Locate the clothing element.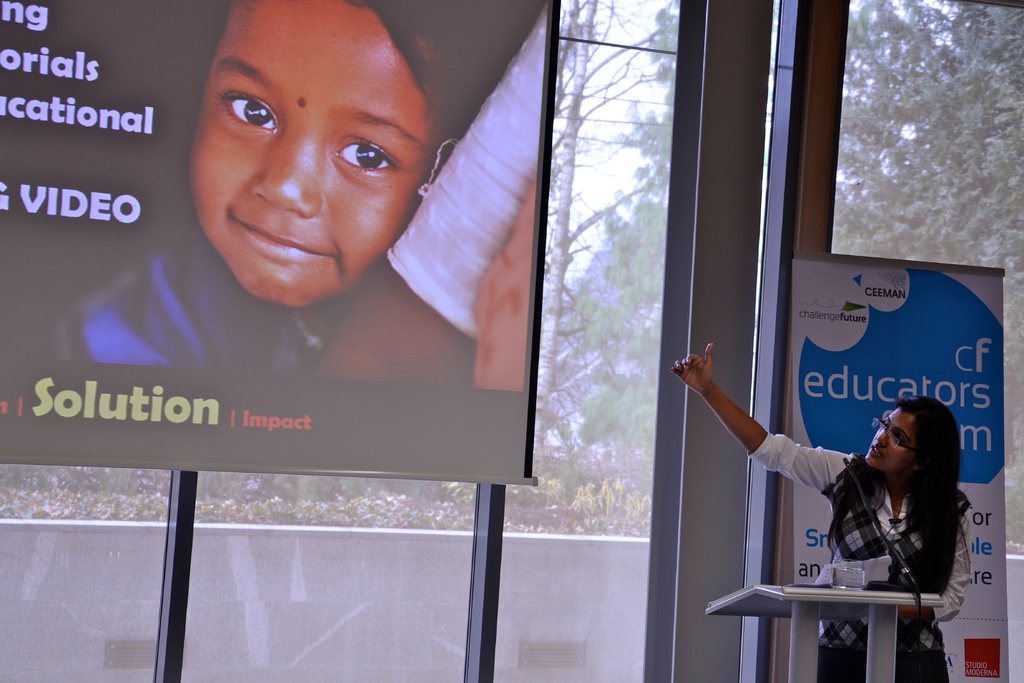
Element bbox: [749, 447, 973, 646].
